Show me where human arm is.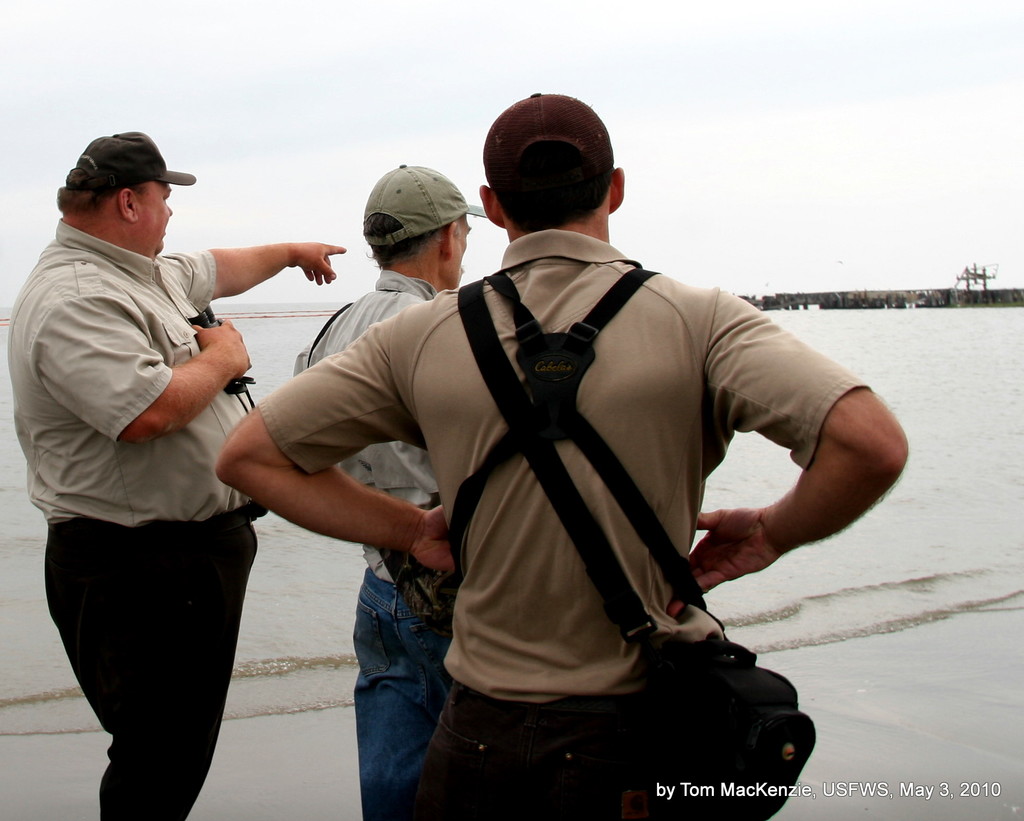
human arm is at select_region(159, 245, 346, 301).
